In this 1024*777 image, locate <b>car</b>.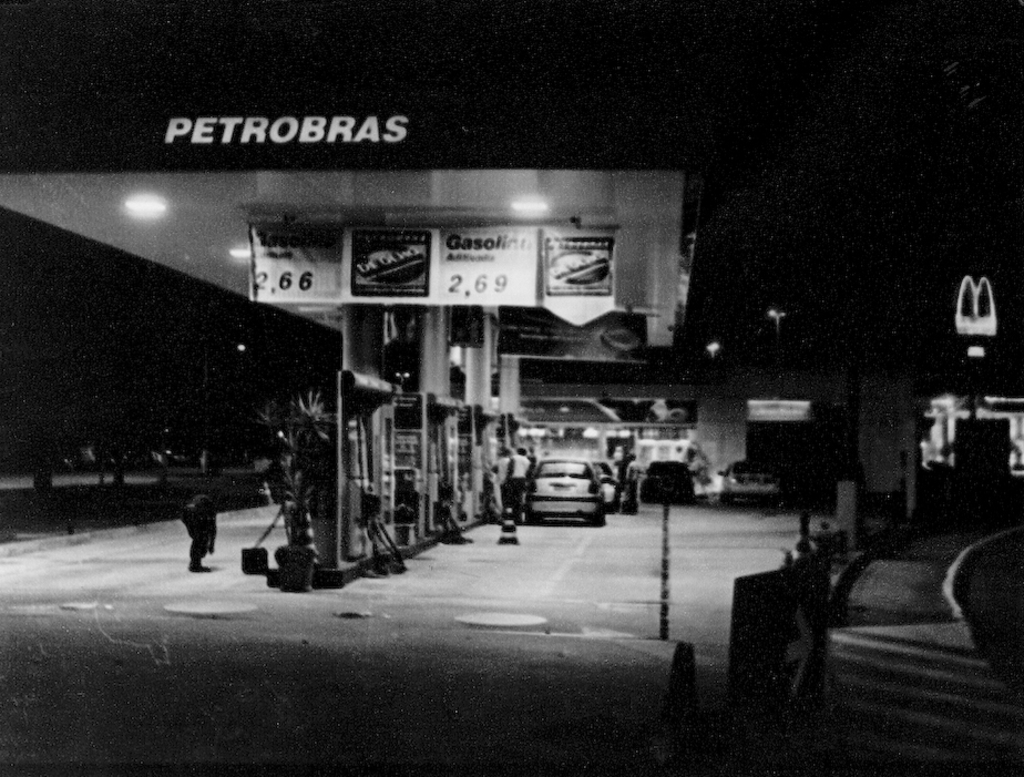
Bounding box: bbox=(637, 456, 693, 509).
